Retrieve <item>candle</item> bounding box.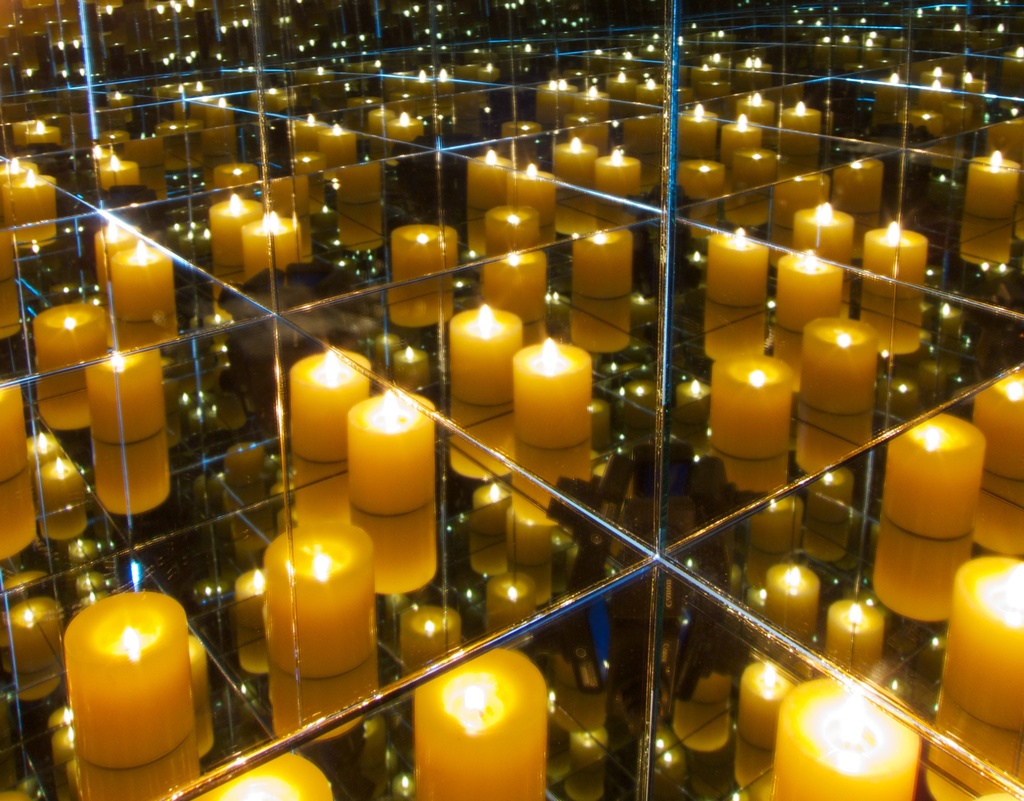
Bounding box: pyautogui.locateOnScreen(100, 152, 142, 191).
